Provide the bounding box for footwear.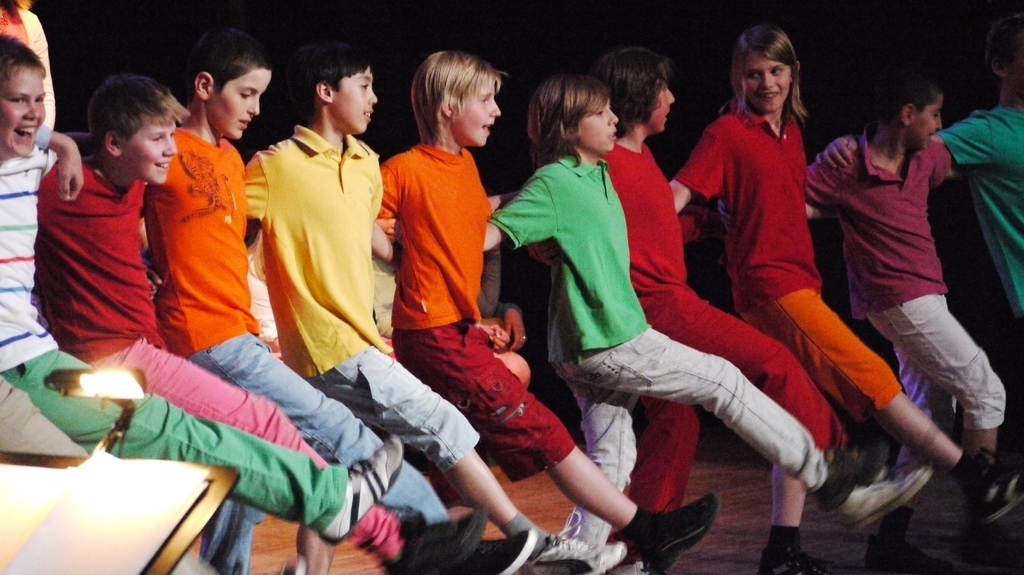
459,531,538,574.
